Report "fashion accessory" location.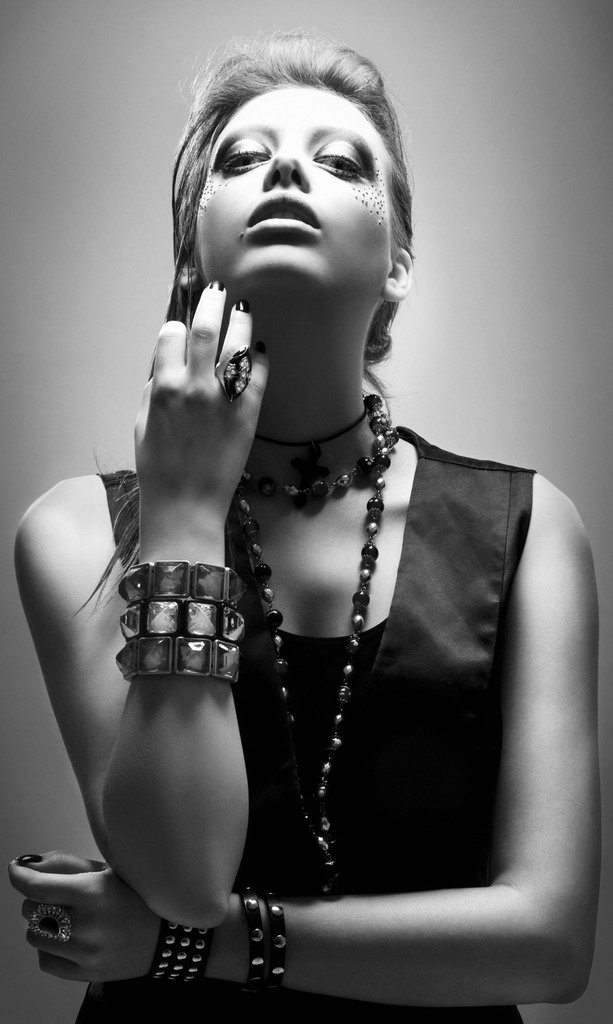
Report: locate(225, 390, 389, 902).
